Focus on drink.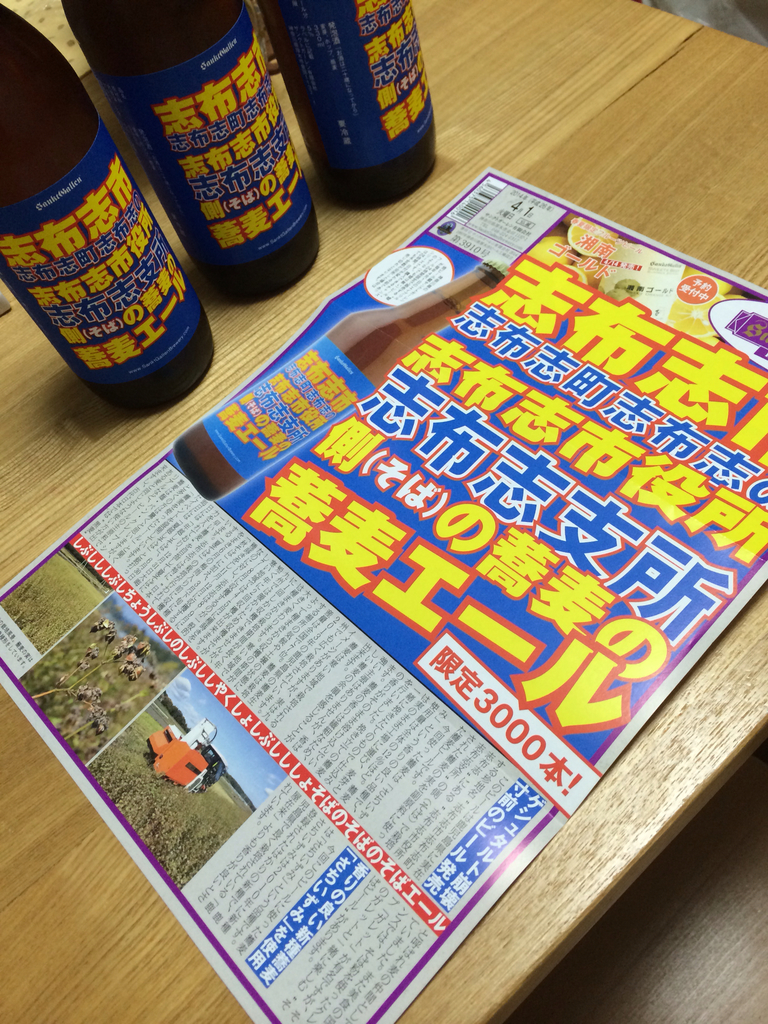
Focused at (0, 6, 212, 433).
